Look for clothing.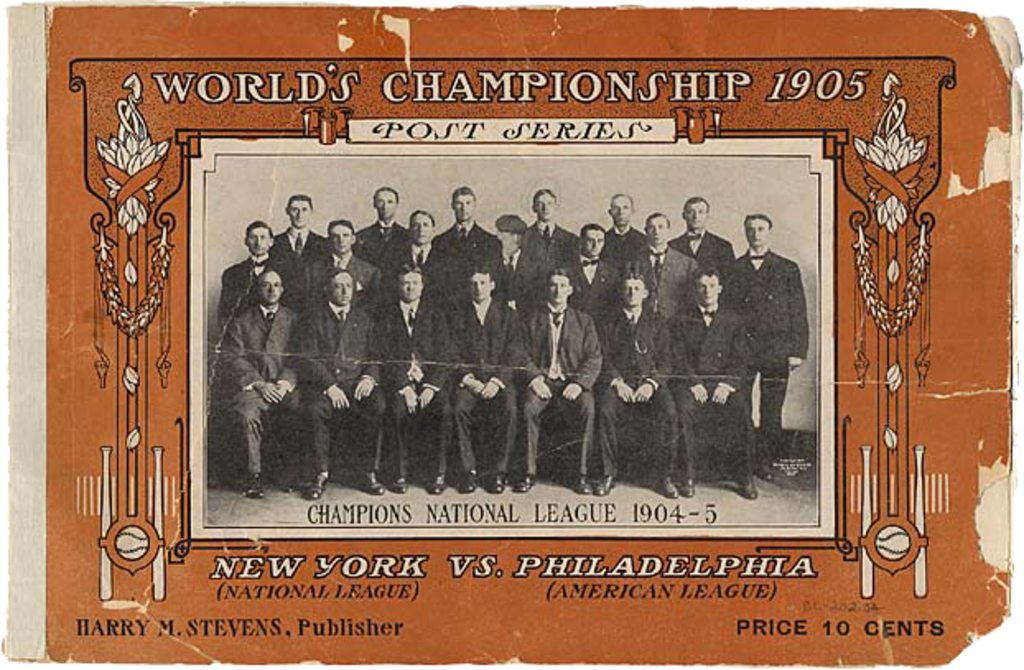
Found: bbox=[224, 255, 305, 311].
